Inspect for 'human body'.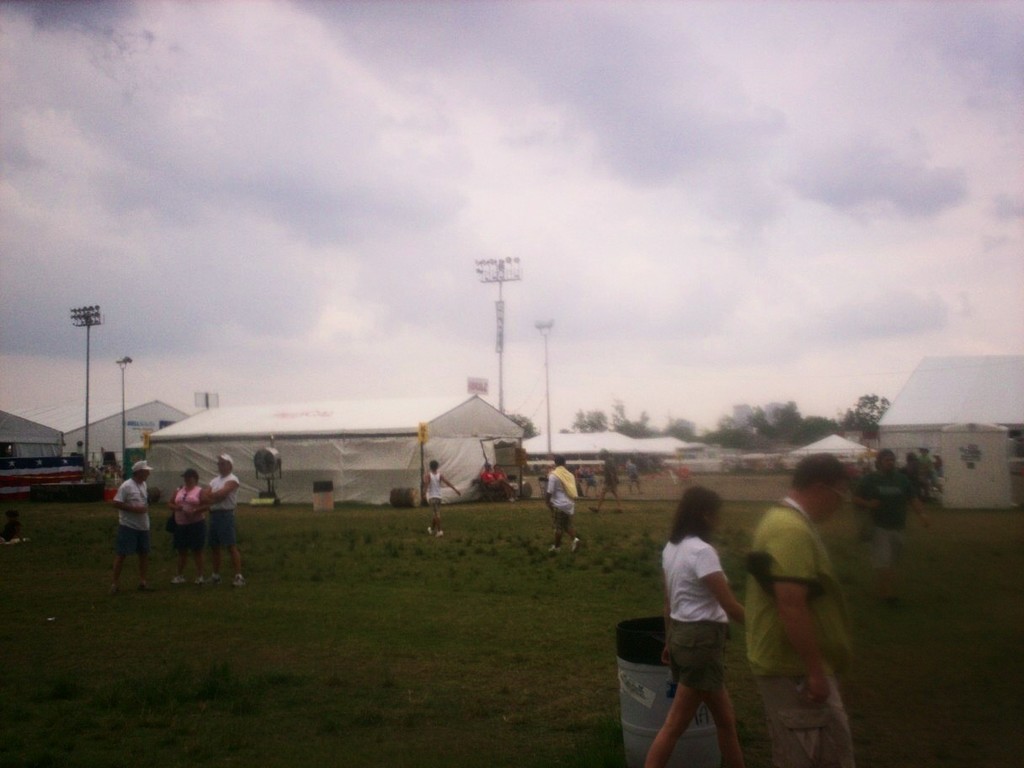
Inspection: bbox=(760, 451, 861, 750).
